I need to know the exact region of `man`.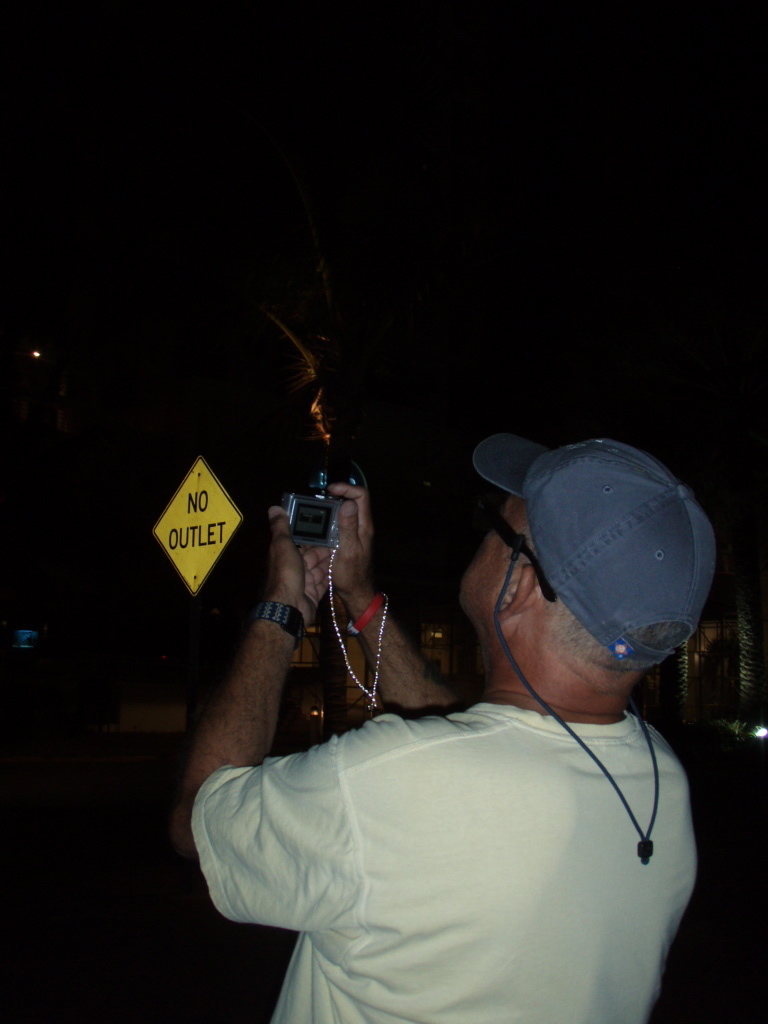
Region: 166/385/735/1019.
